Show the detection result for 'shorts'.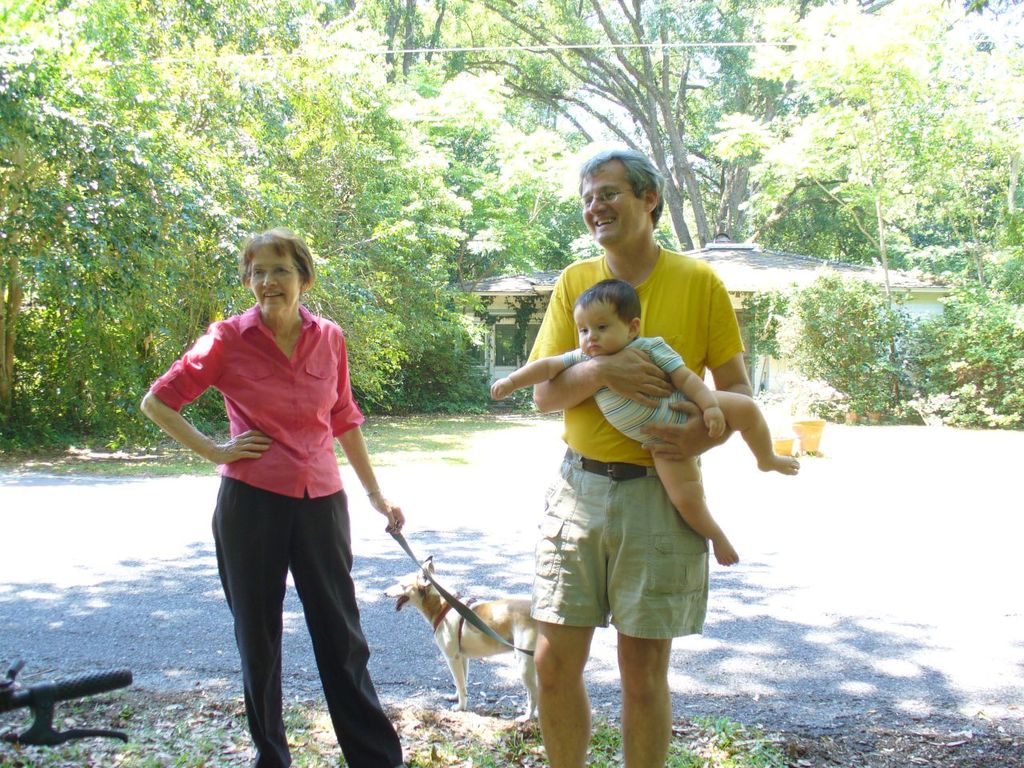
523:490:710:634.
